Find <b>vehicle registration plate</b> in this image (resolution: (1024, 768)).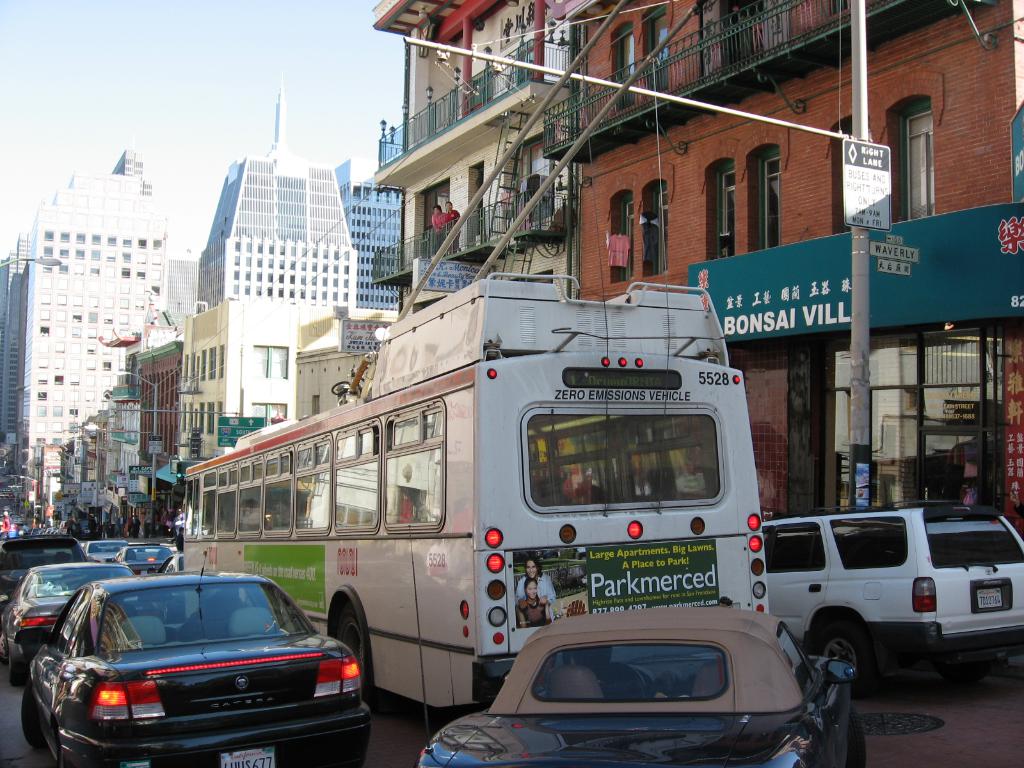
Rect(977, 586, 1002, 609).
